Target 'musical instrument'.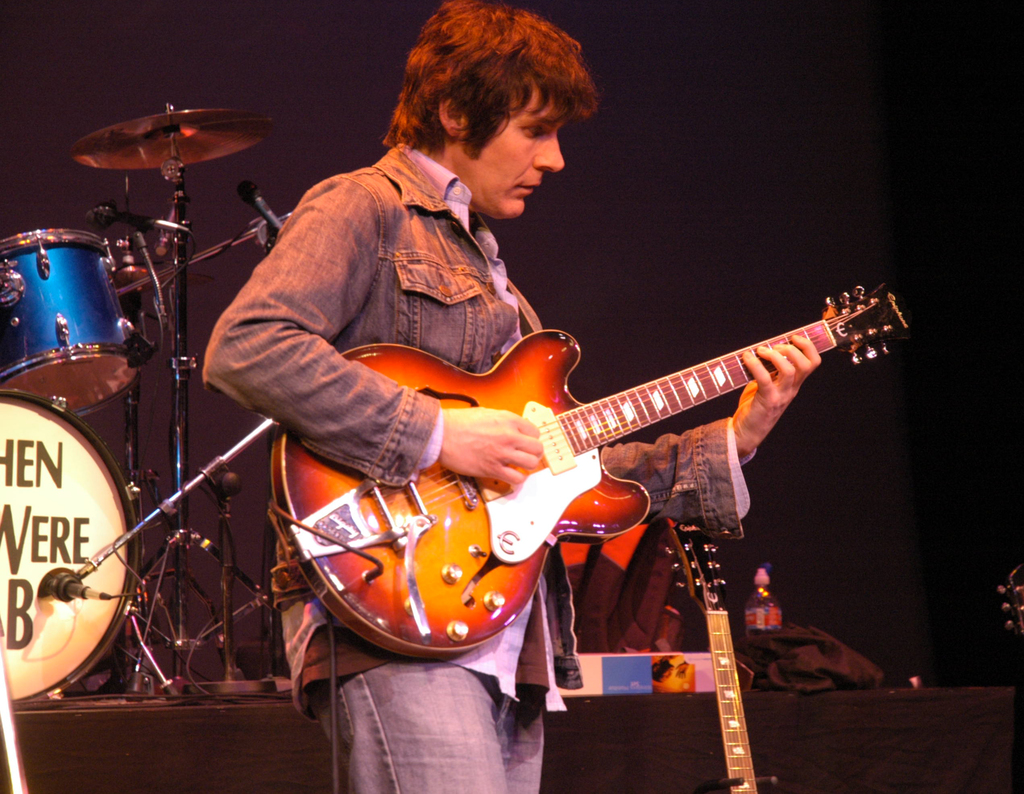
Target region: (x1=258, y1=289, x2=924, y2=663).
